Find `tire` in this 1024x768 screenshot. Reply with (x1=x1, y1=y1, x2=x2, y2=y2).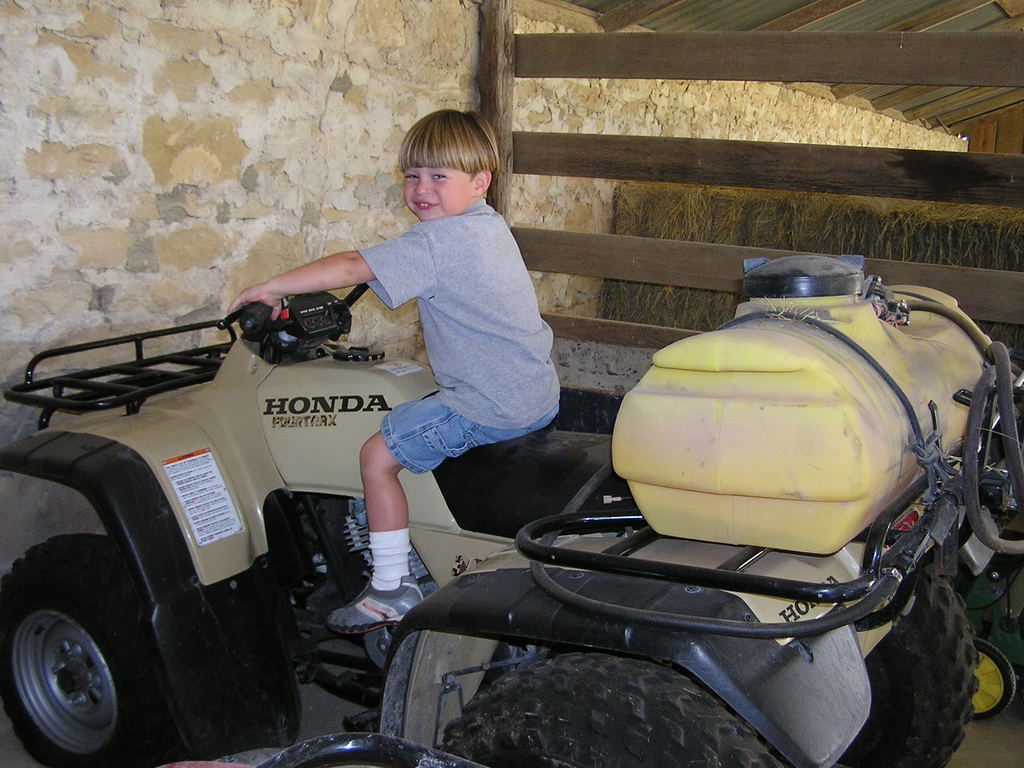
(x1=439, y1=650, x2=786, y2=767).
